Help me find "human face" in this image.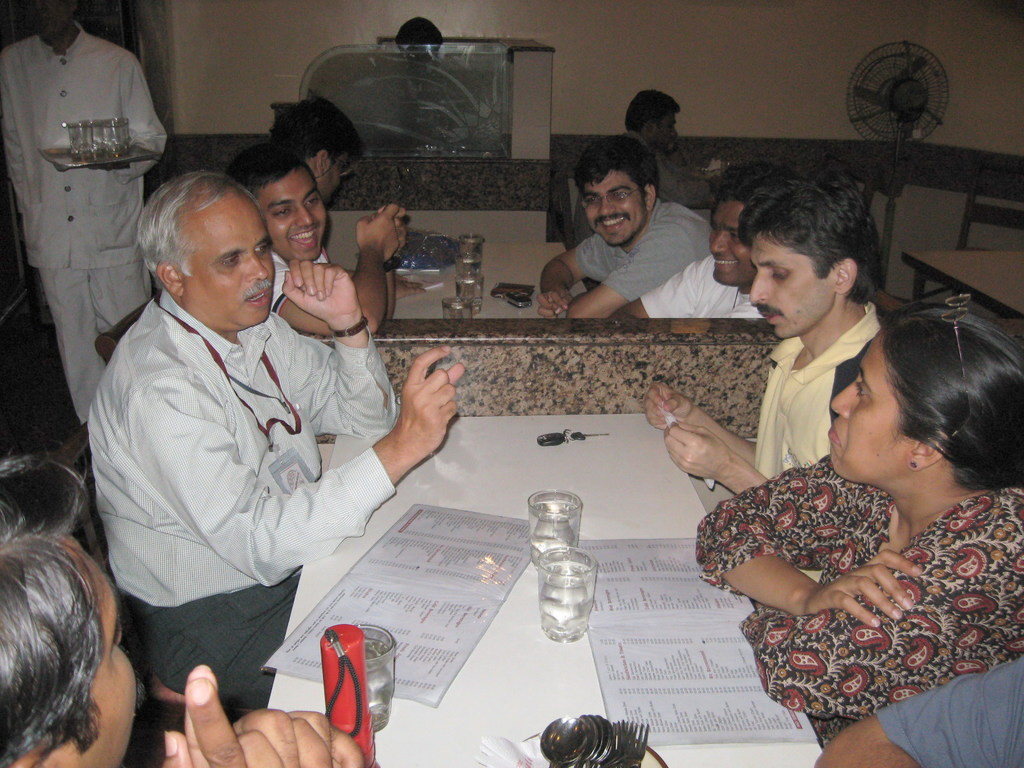
Found it: locate(740, 232, 838, 338).
